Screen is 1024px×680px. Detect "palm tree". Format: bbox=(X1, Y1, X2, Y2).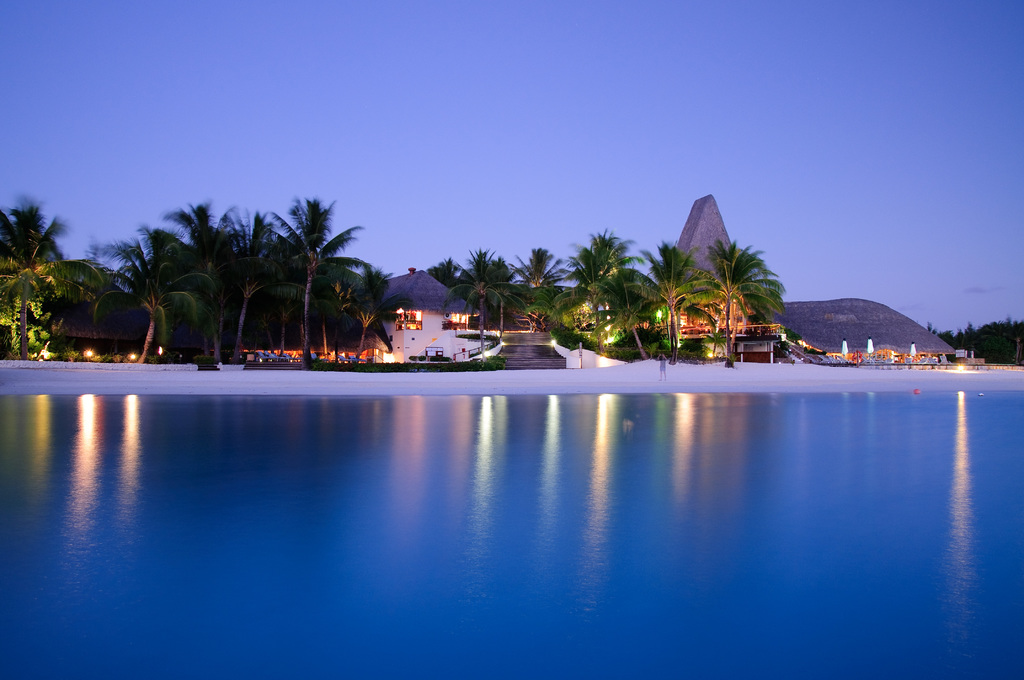
bbox=(564, 230, 646, 348).
